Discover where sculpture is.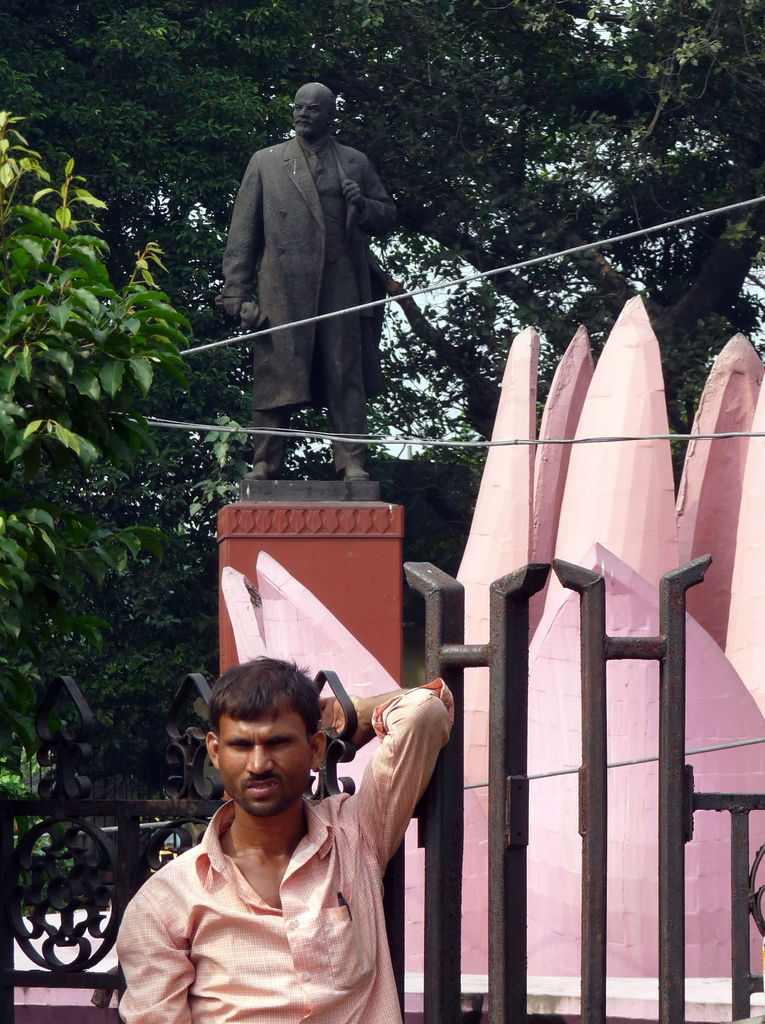
Discovered at x1=207, y1=78, x2=400, y2=498.
